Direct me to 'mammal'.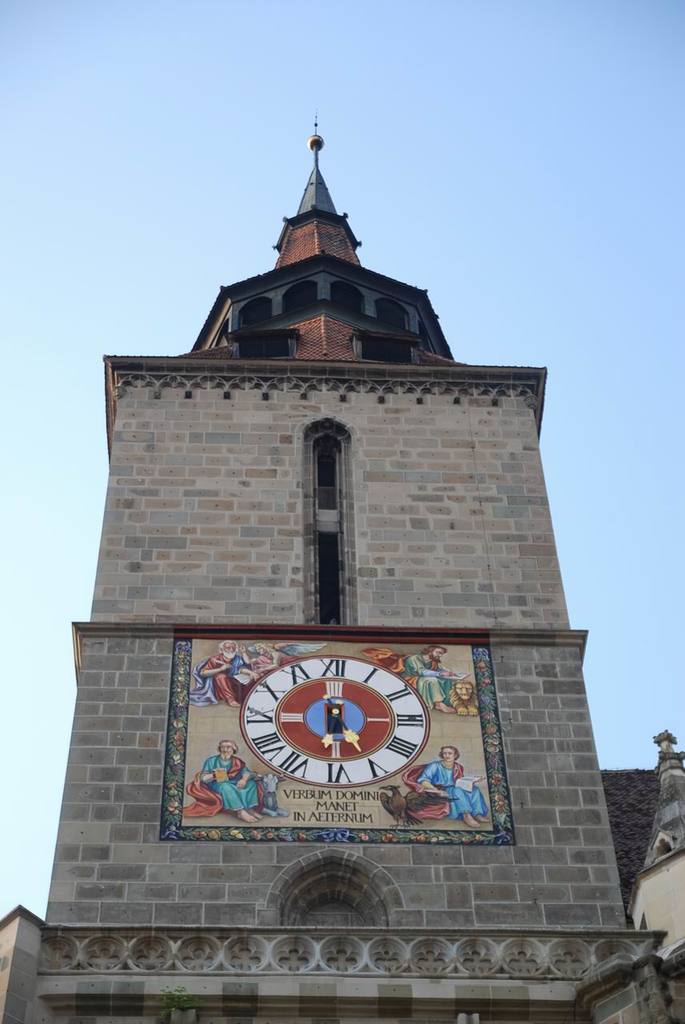
Direction: {"left": 249, "top": 638, "right": 288, "bottom": 674}.
